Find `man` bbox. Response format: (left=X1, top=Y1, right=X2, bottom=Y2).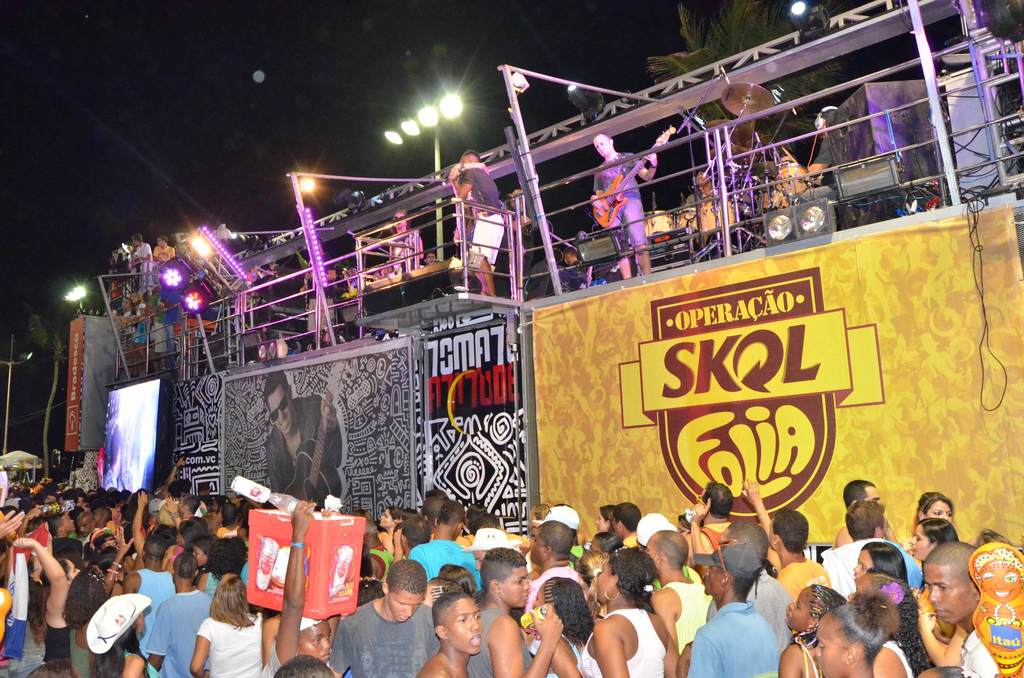
(left=131, top=233, right=152, bottom=294).
